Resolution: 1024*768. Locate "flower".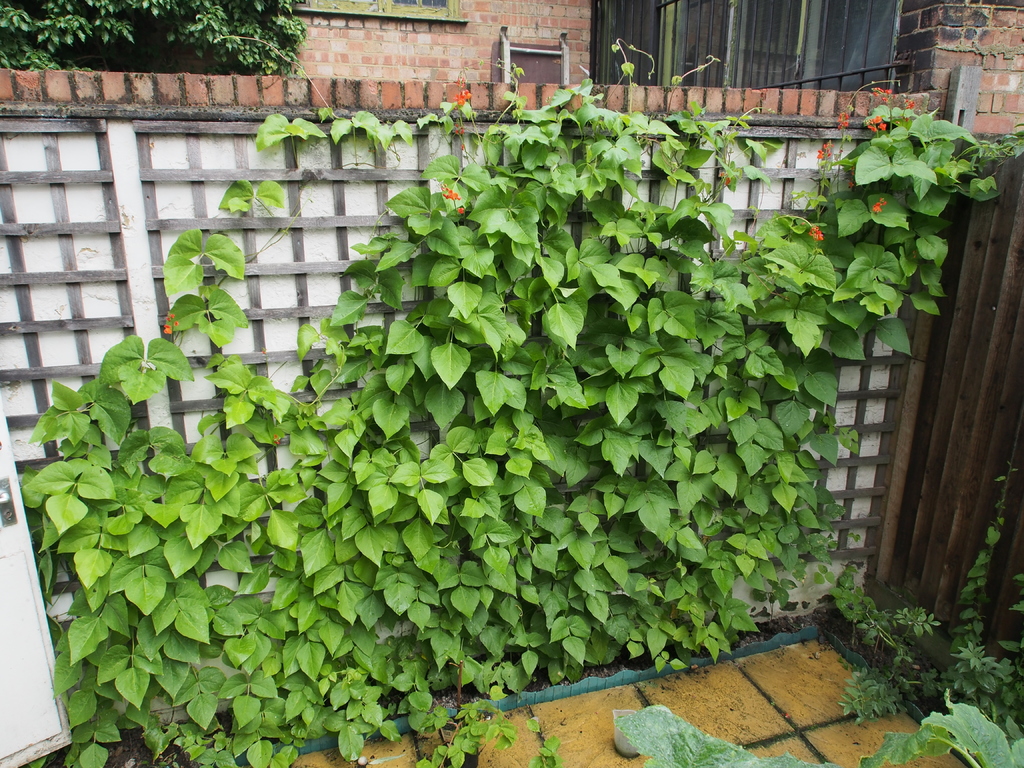
crop(844, 110, 848, 118).
